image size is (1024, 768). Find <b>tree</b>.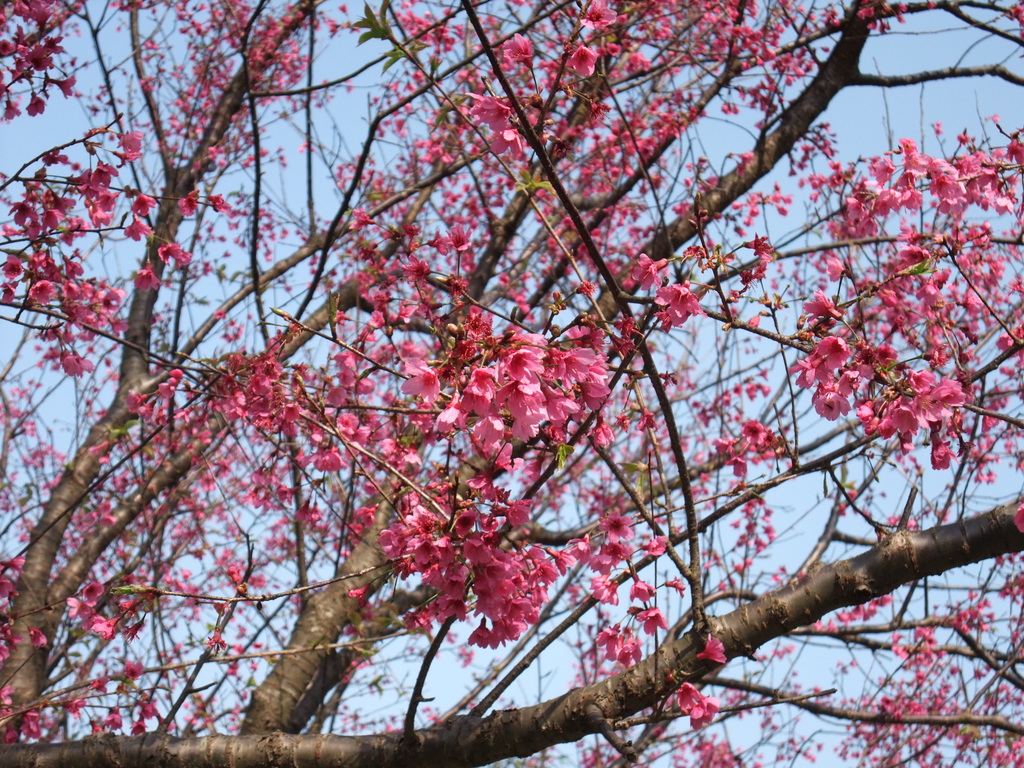
Rect(0, 0, 1023, 767).
